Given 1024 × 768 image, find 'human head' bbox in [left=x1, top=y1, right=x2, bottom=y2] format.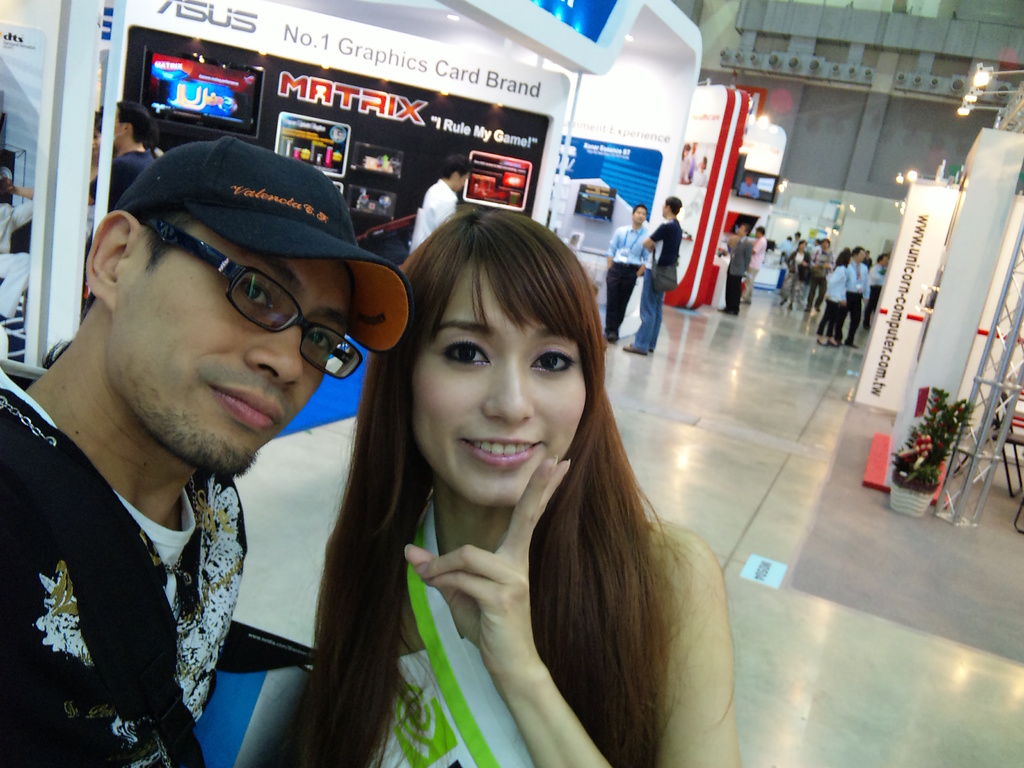
[left=817, top=237, right=828, bottom=252].
